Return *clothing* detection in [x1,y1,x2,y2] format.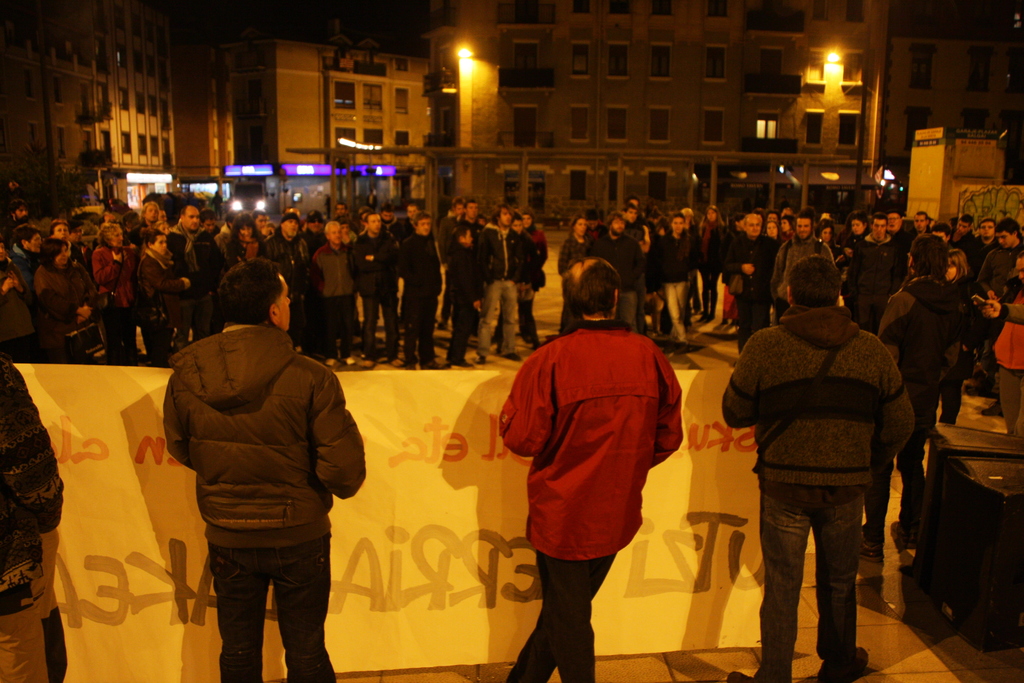
[858,231,892,308].
